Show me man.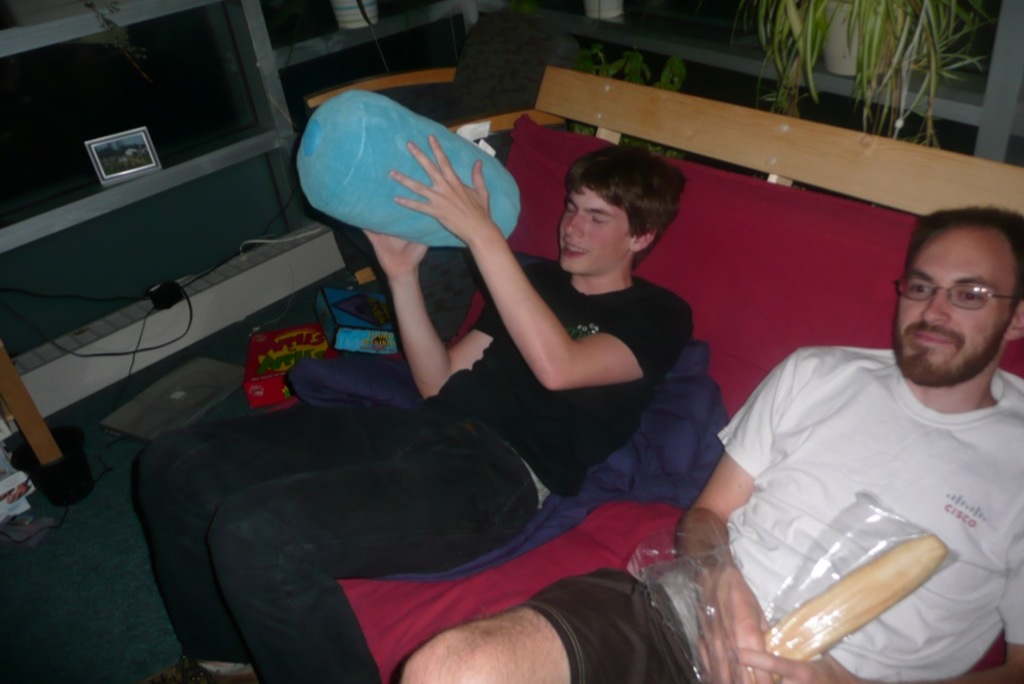
man is here: [left=137, top=136, right=700, bottom=683].
